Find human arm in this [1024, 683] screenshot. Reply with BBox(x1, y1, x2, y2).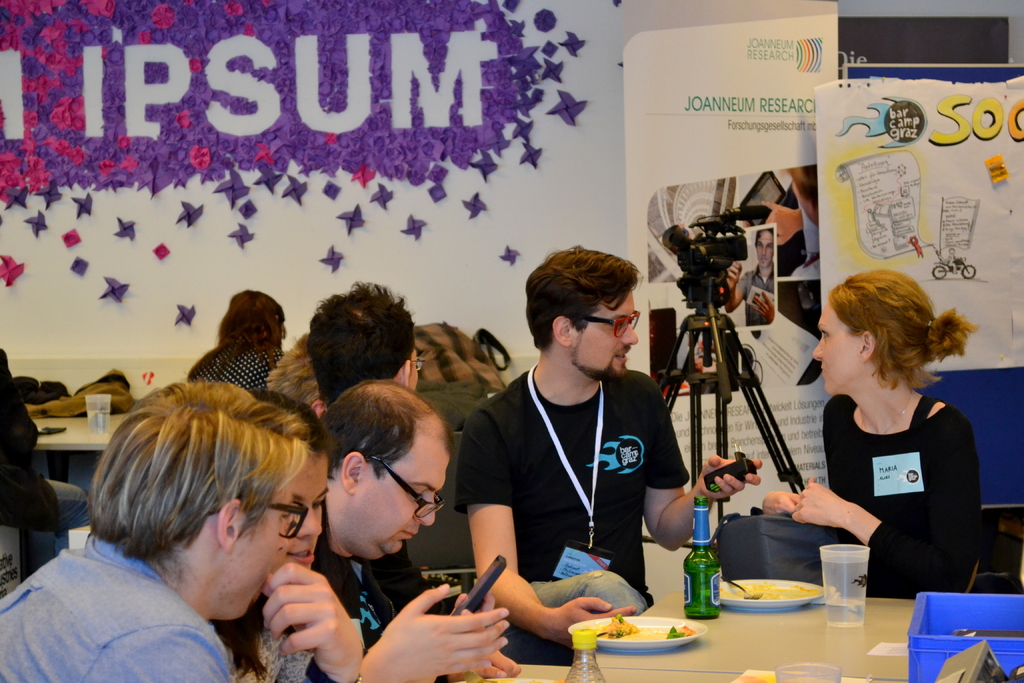
BBox(394, 554, 519, 682).
